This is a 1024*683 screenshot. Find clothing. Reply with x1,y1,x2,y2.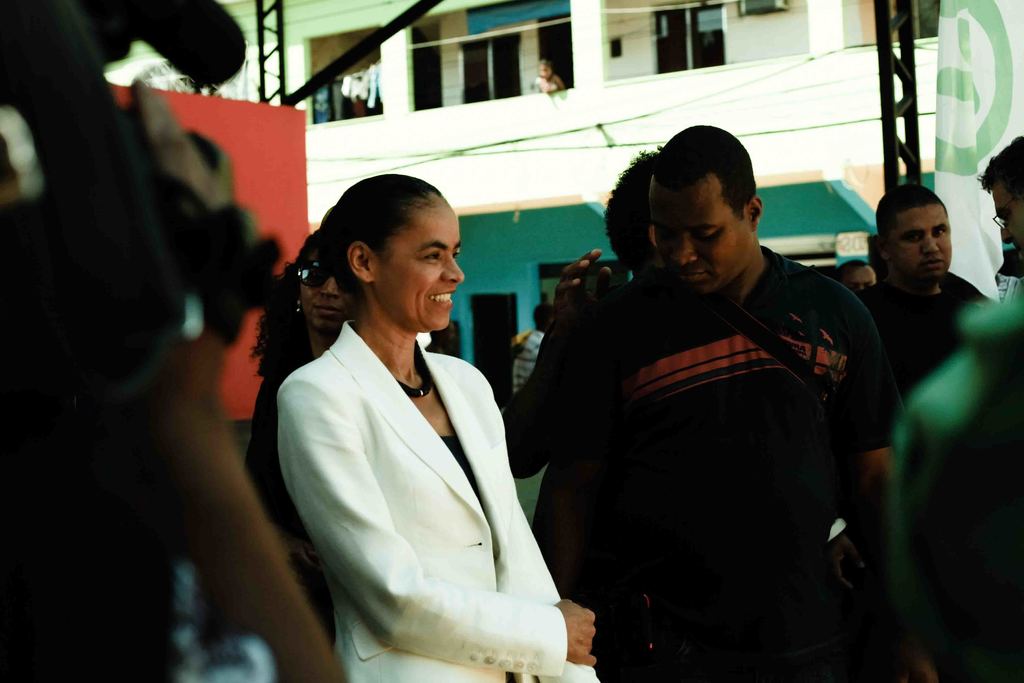
275,261,597,682.
